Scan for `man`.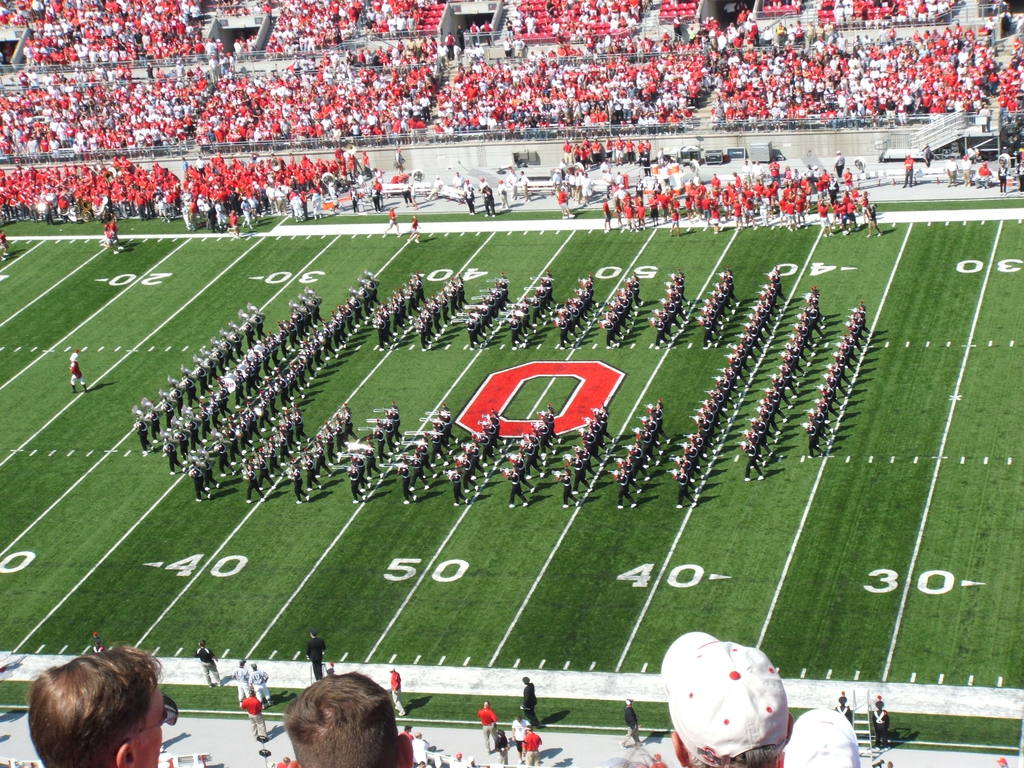
Scan result: locate(833, 694, 856, 726).
